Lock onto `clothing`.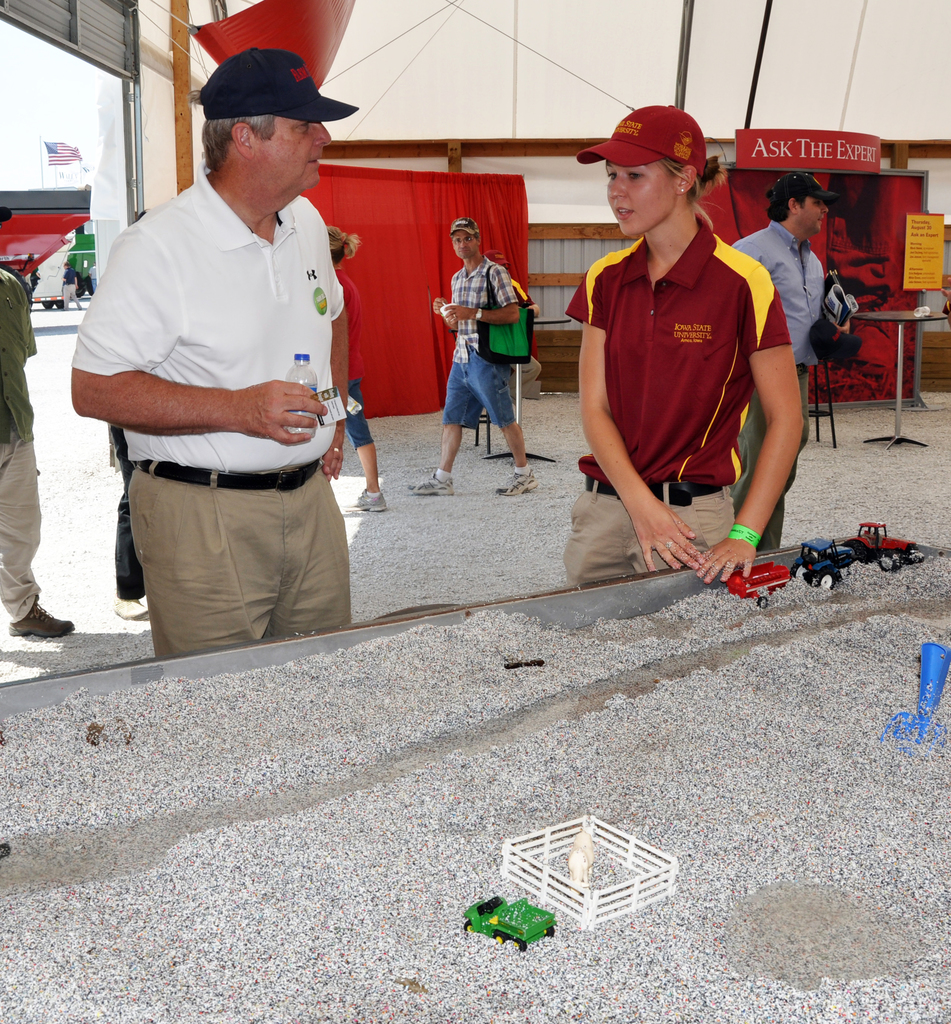
Locked: <bbox>444, 256, 519, 433</bbox>.
